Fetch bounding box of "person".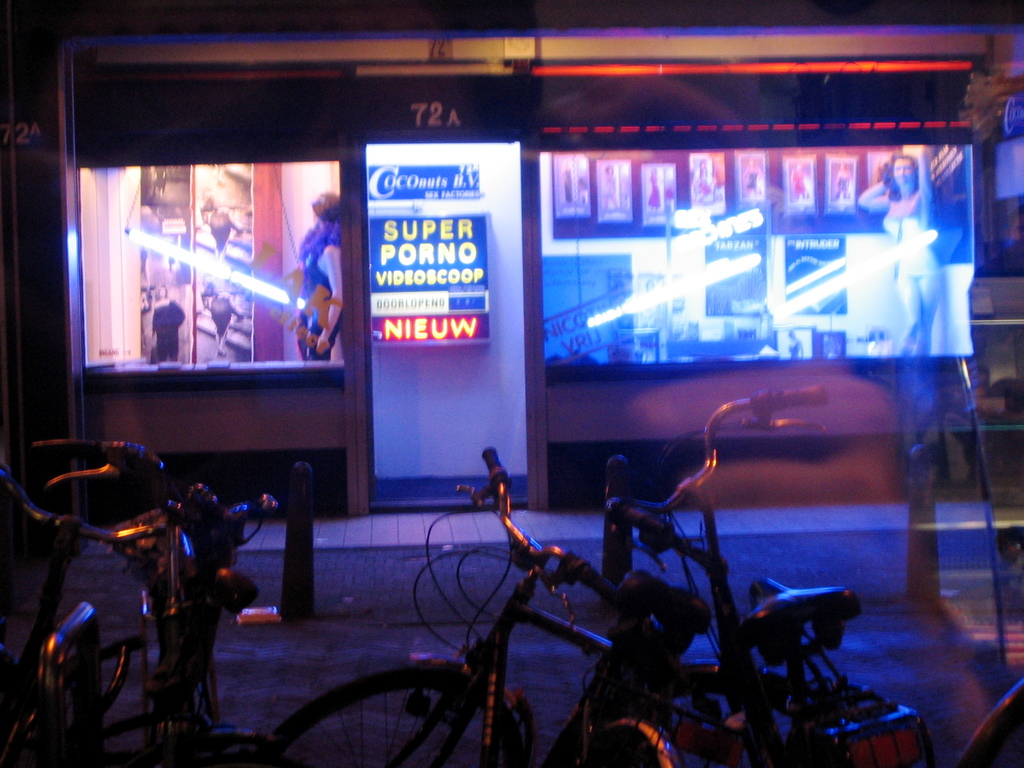
Bbox: <bbox>291, 194, 344, 364</bbox>.
